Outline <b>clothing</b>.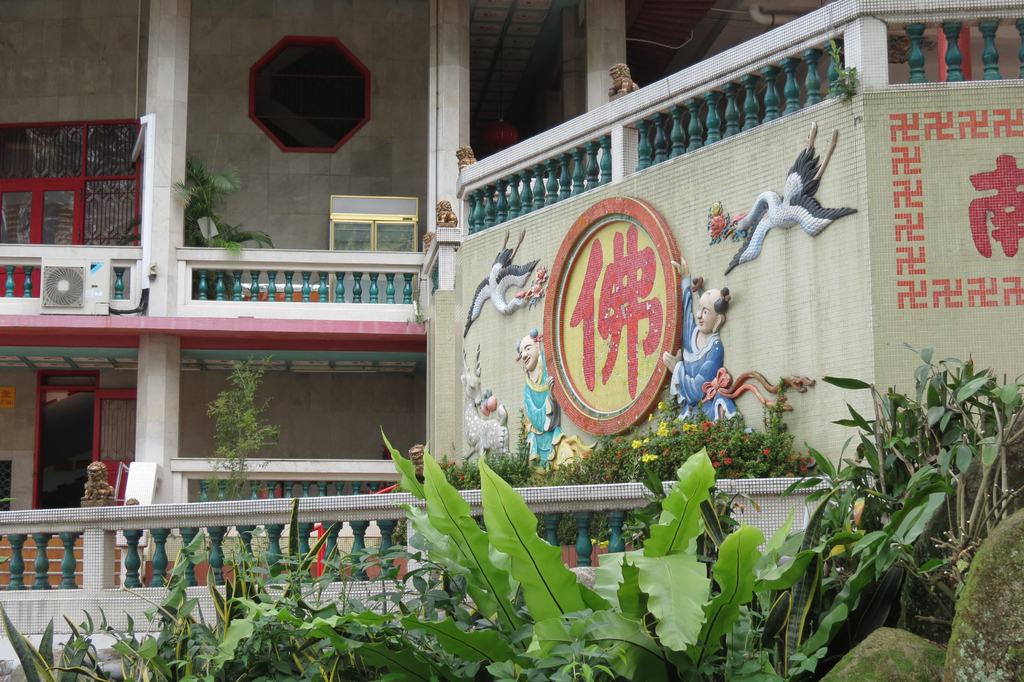
Outline: 520 358 564 473.
